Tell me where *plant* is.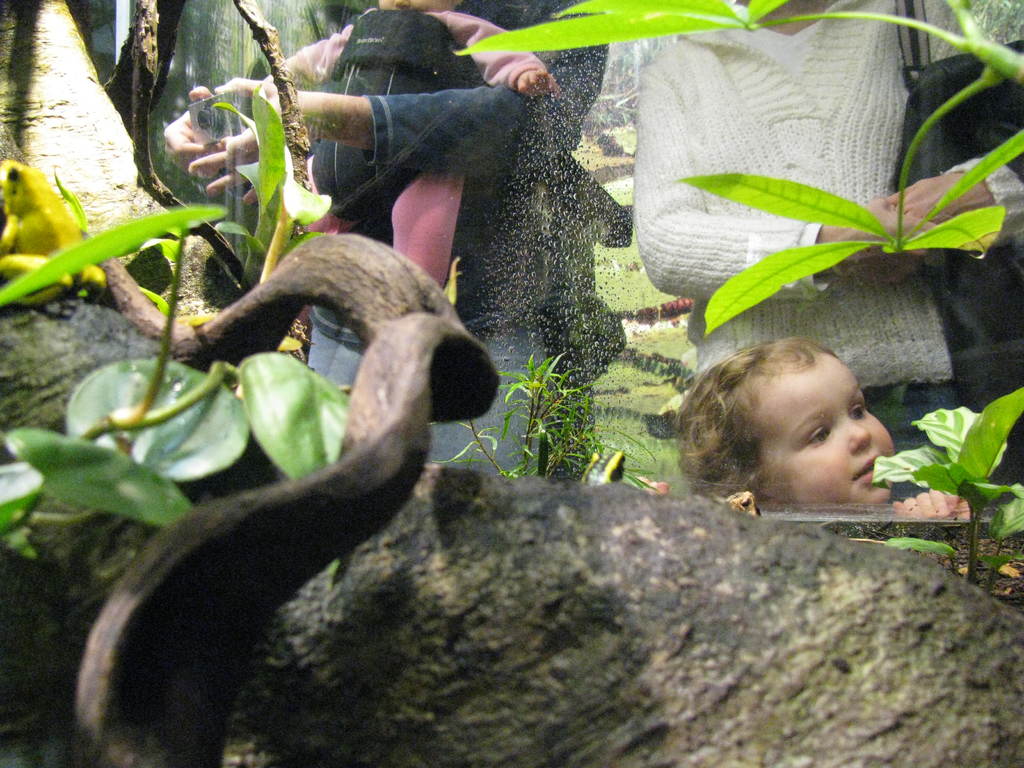
*plant* is at (x1=860, y1=380, x2=1023, y2=574).
